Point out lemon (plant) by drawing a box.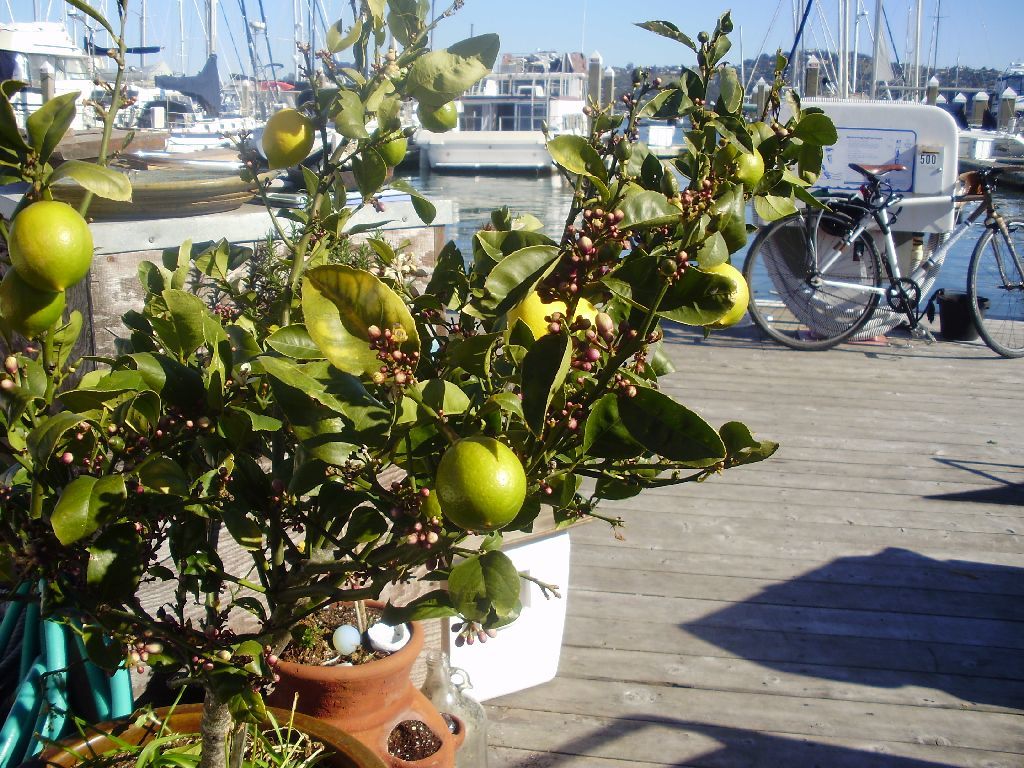
bbox(9, 192, 97, 296).
